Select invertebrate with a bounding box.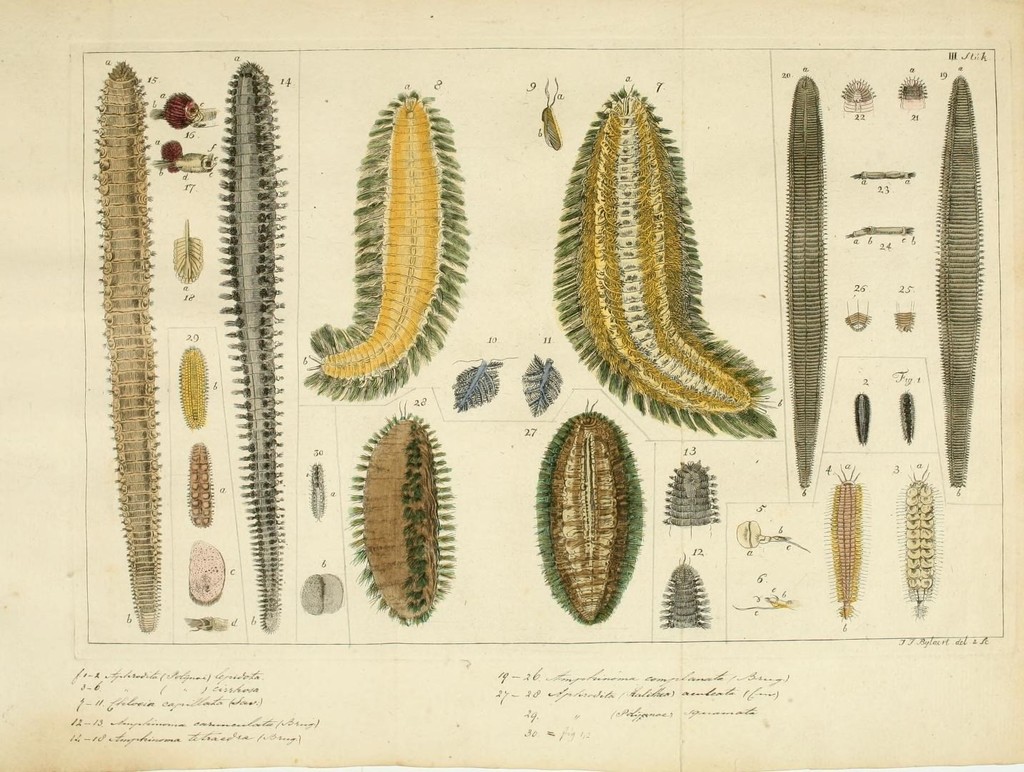
bbox=[149, 139, 224, 174].
